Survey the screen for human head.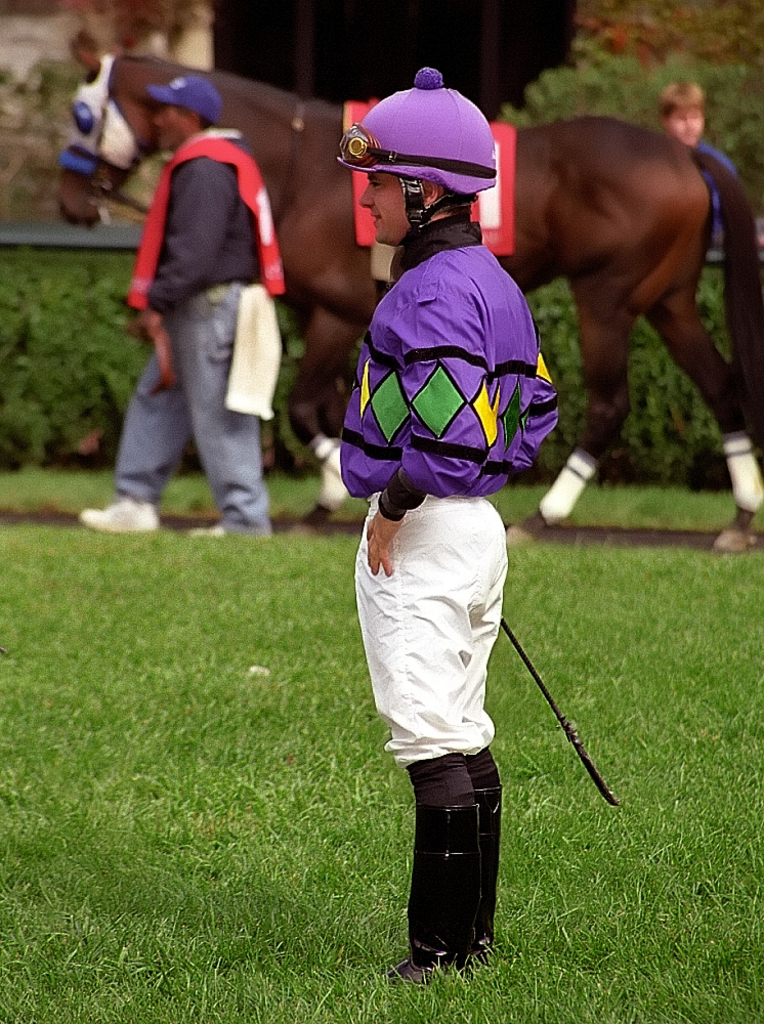
Survey found: (left=657, top=81, right=708, bottom=146).
